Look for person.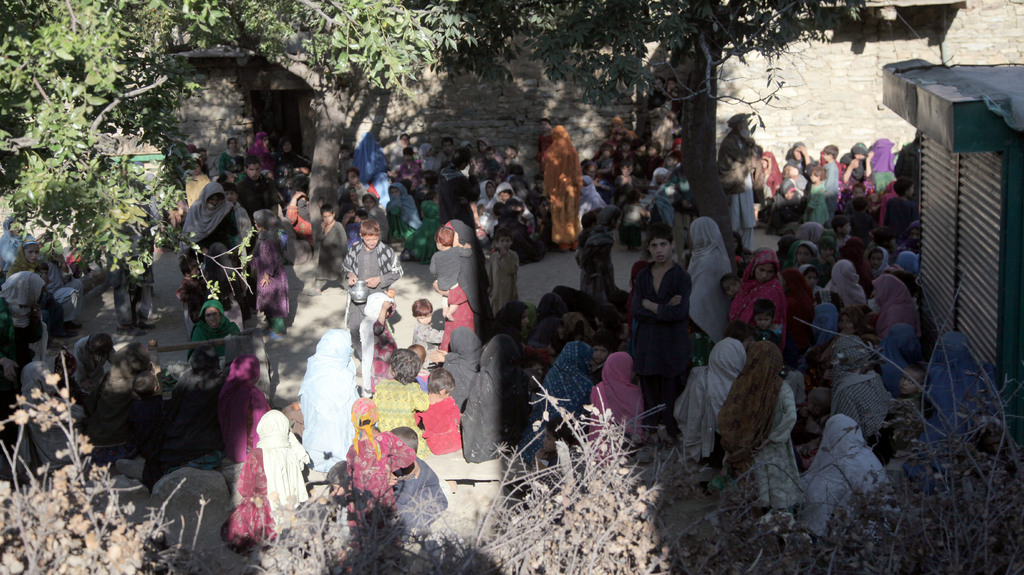
Found: select_region(817, 259, 878, 331).
